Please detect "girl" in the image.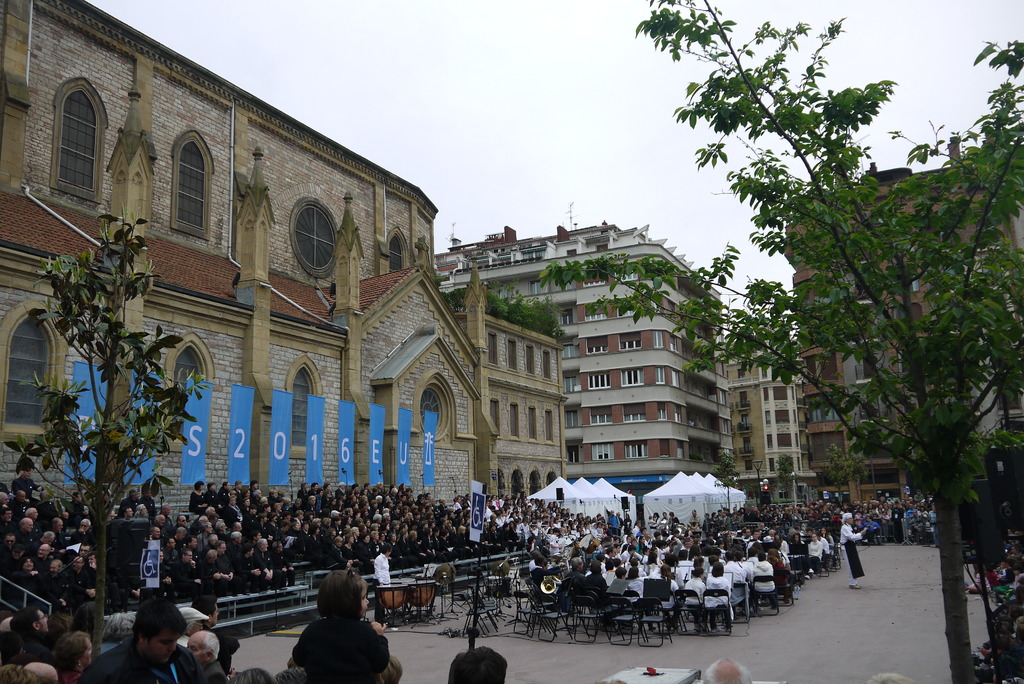
crop(564, 519, 570, 525).
